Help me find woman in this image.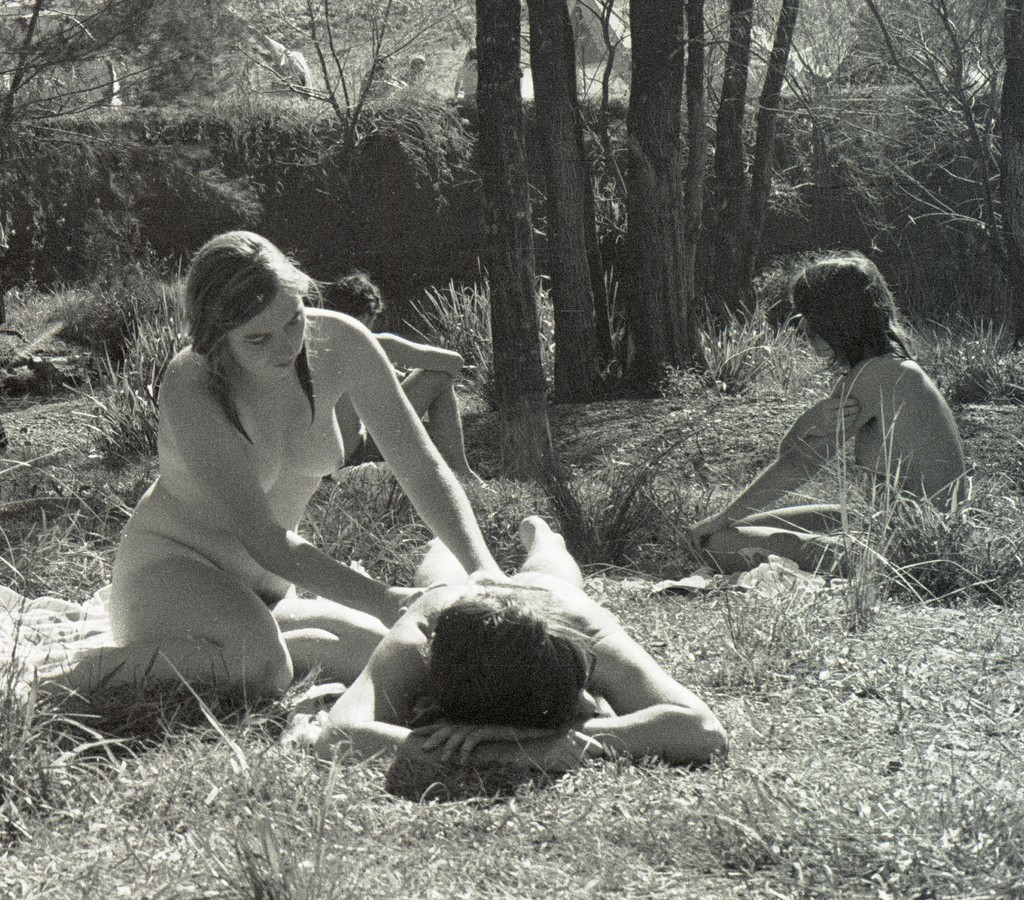
Found it: 309,266,496,490.
